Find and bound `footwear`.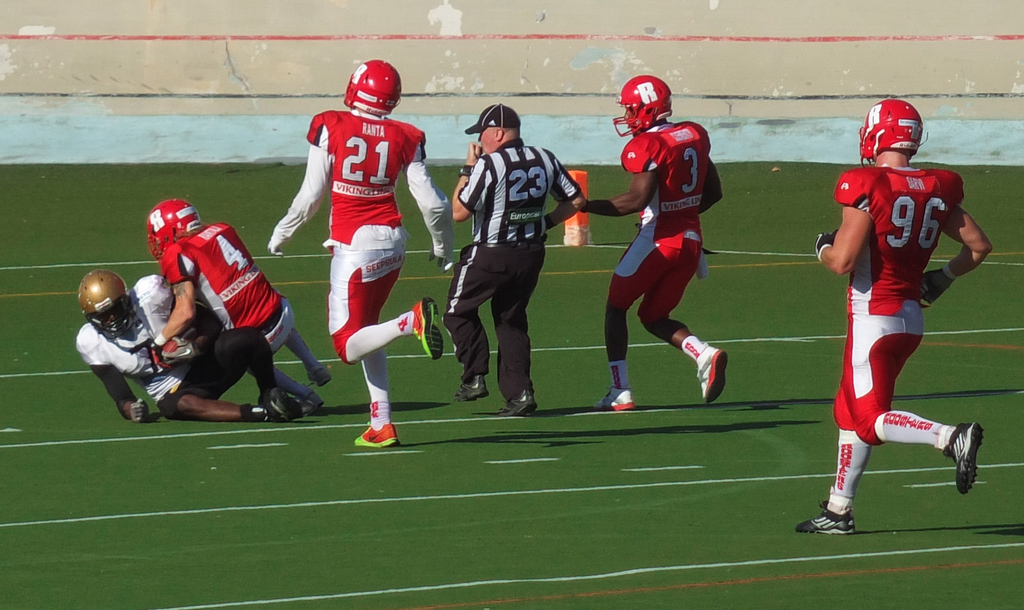
Bound: detection(507, 391, 537, 417).
